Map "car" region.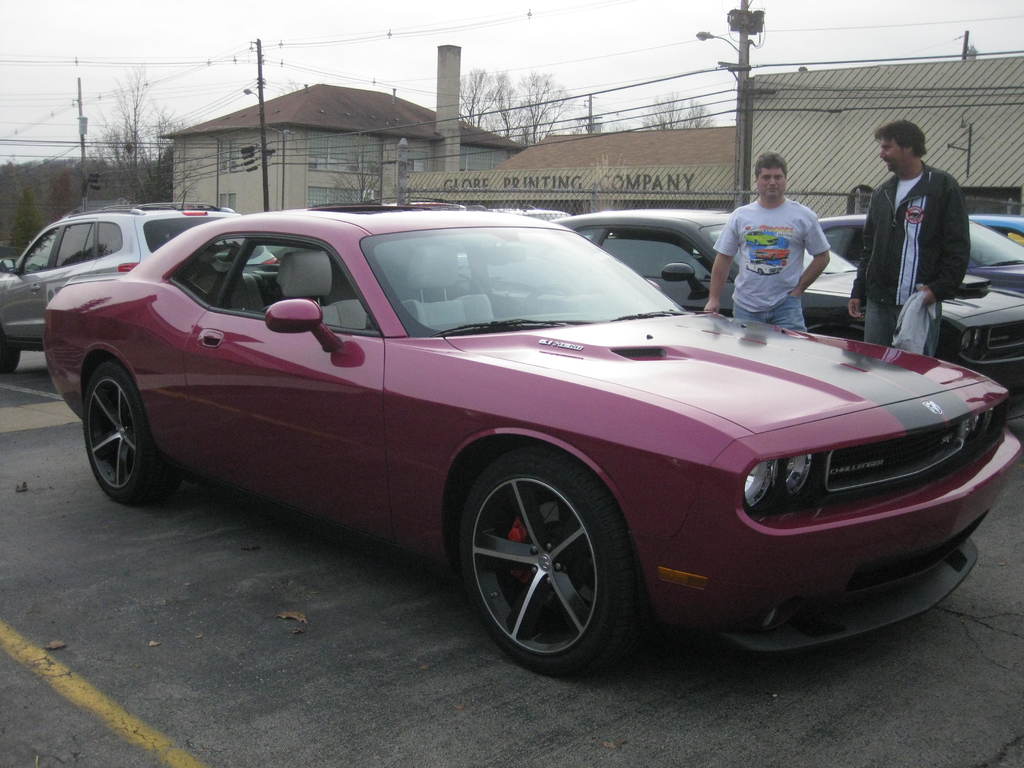
Mapped to pyautogui.locateOnScreen(459, 204, 573, 217).
